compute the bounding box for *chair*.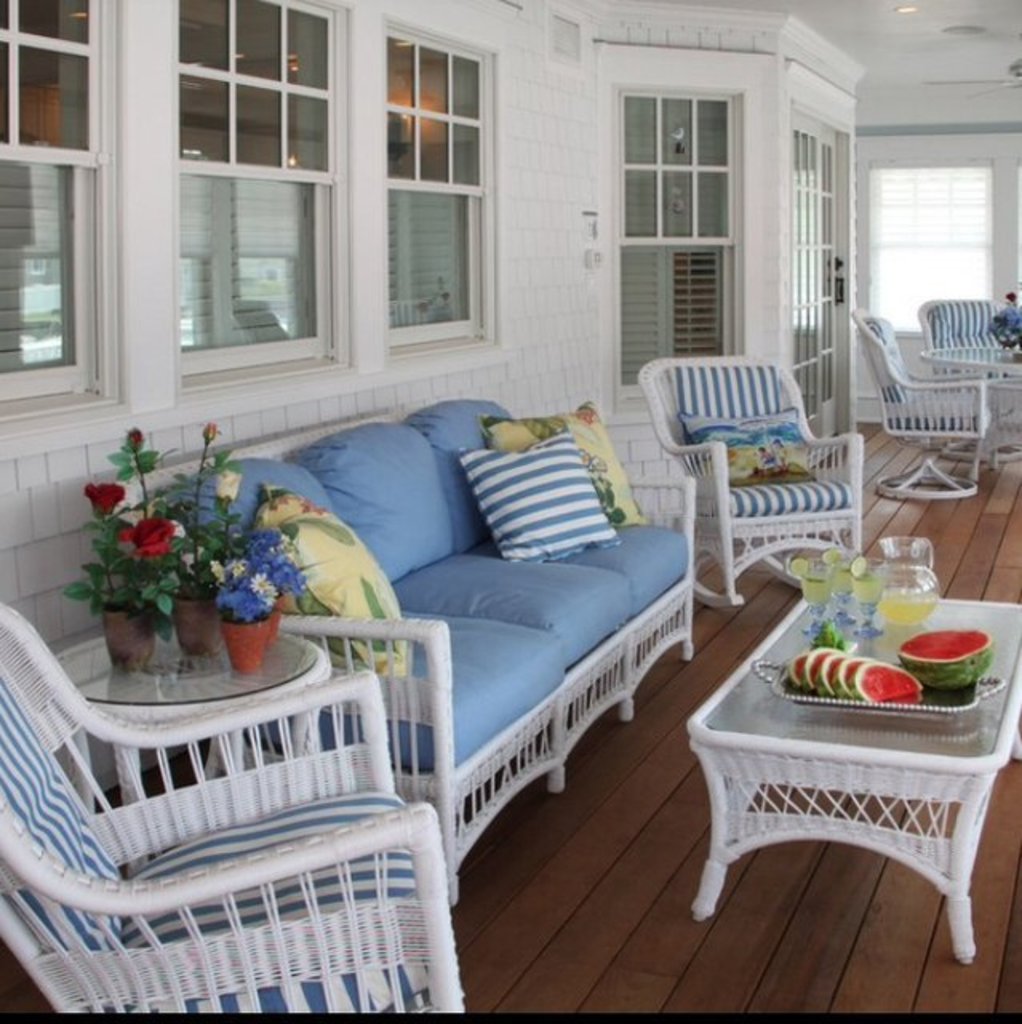
crop(641, 357, 865, 566).
